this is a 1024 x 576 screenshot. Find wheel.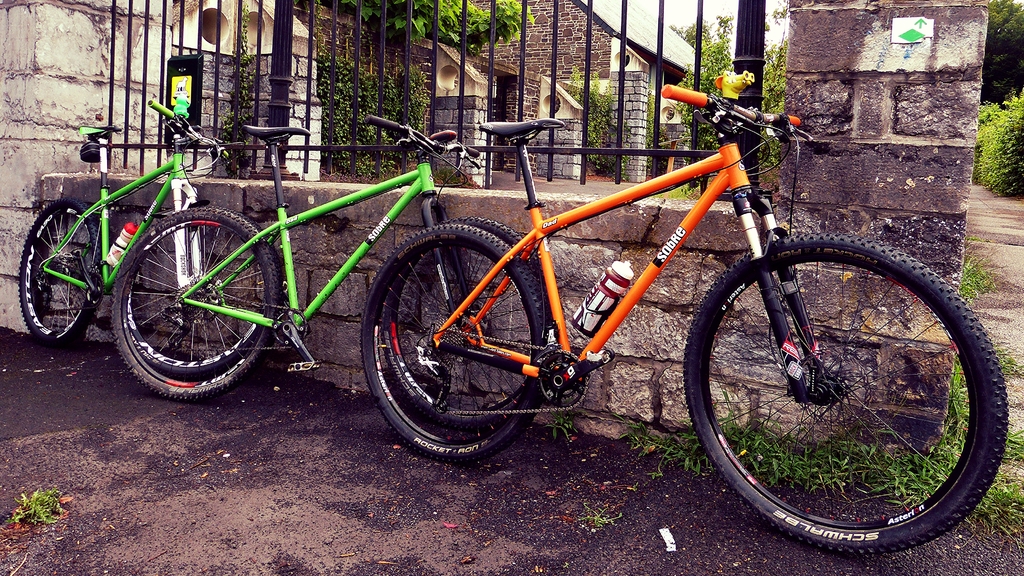
Bounding box: box(682, 231, 1010, 559).
